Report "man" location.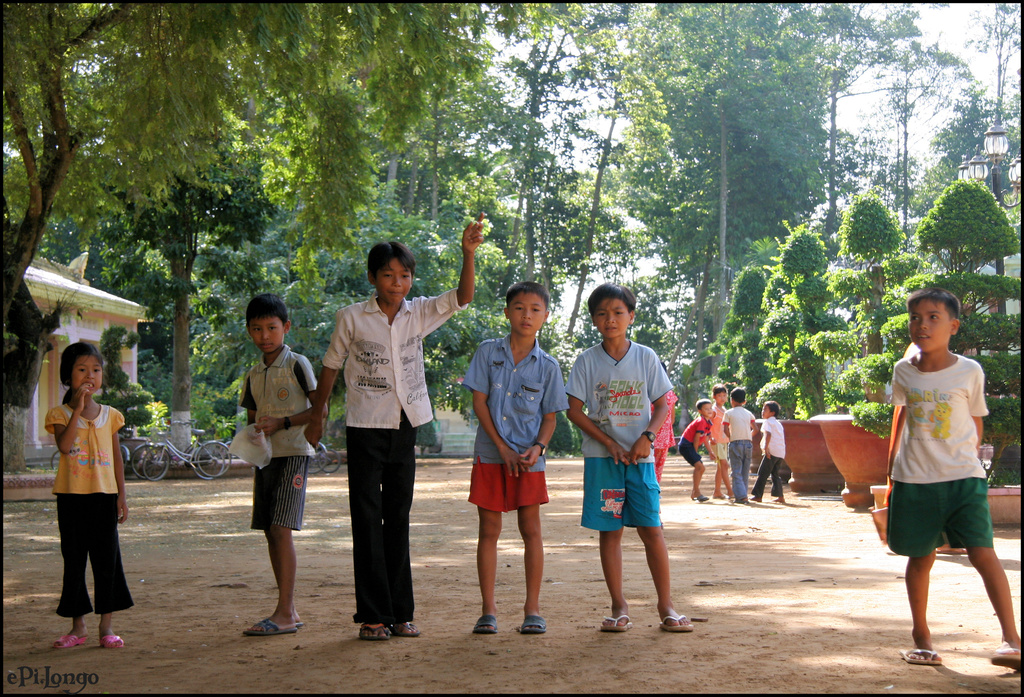
Report: {"left": 876, "top": 279, "right": 1023, "bottom": 682}.
